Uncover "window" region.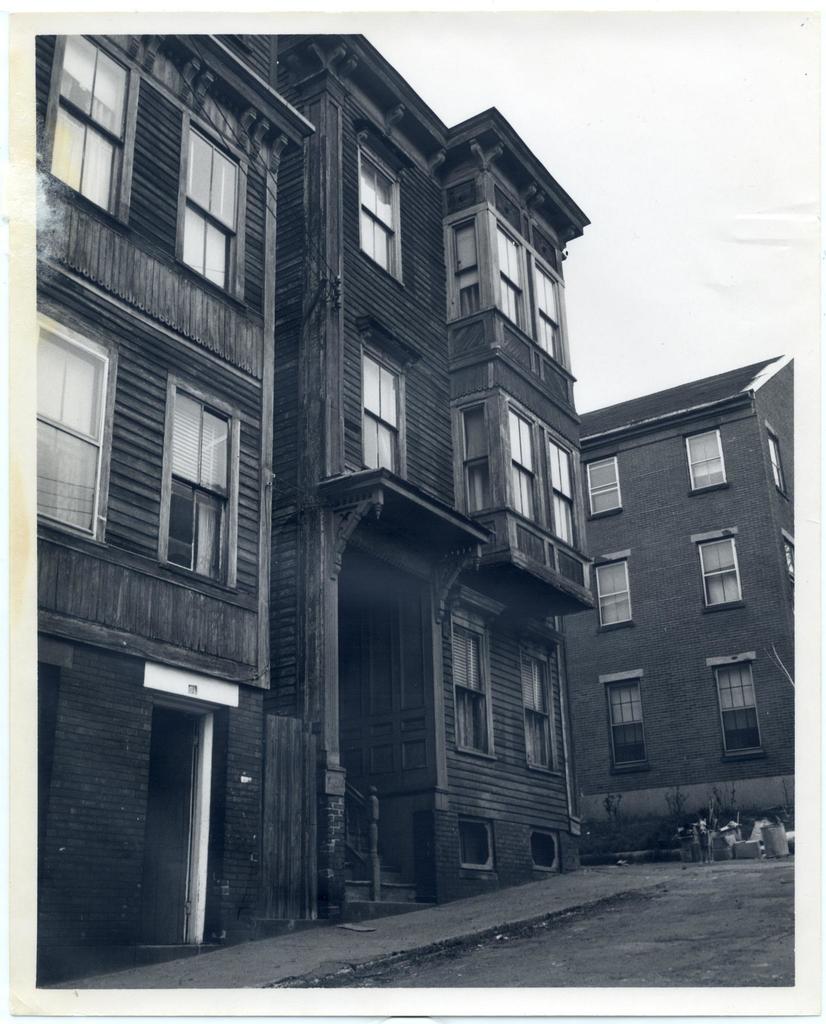
Uncovered: <bbox>358, 342, 405, 479</bbox>.
